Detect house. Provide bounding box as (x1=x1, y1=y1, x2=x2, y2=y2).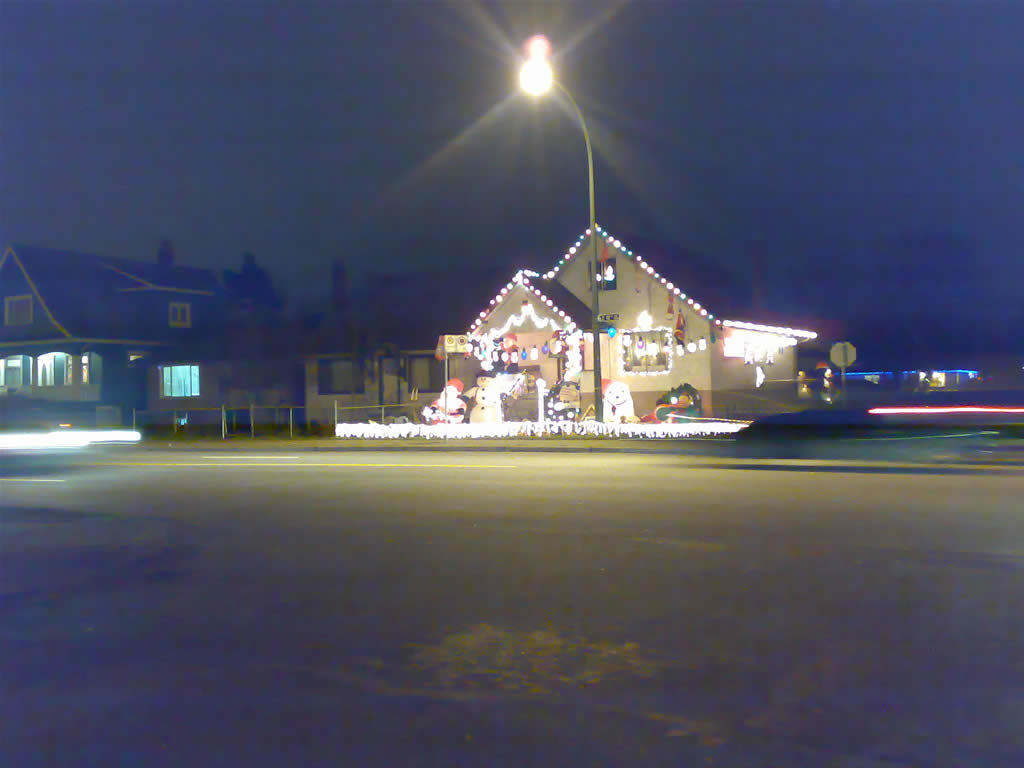
(x1=0, y1=243, x2=272, y2=418).
